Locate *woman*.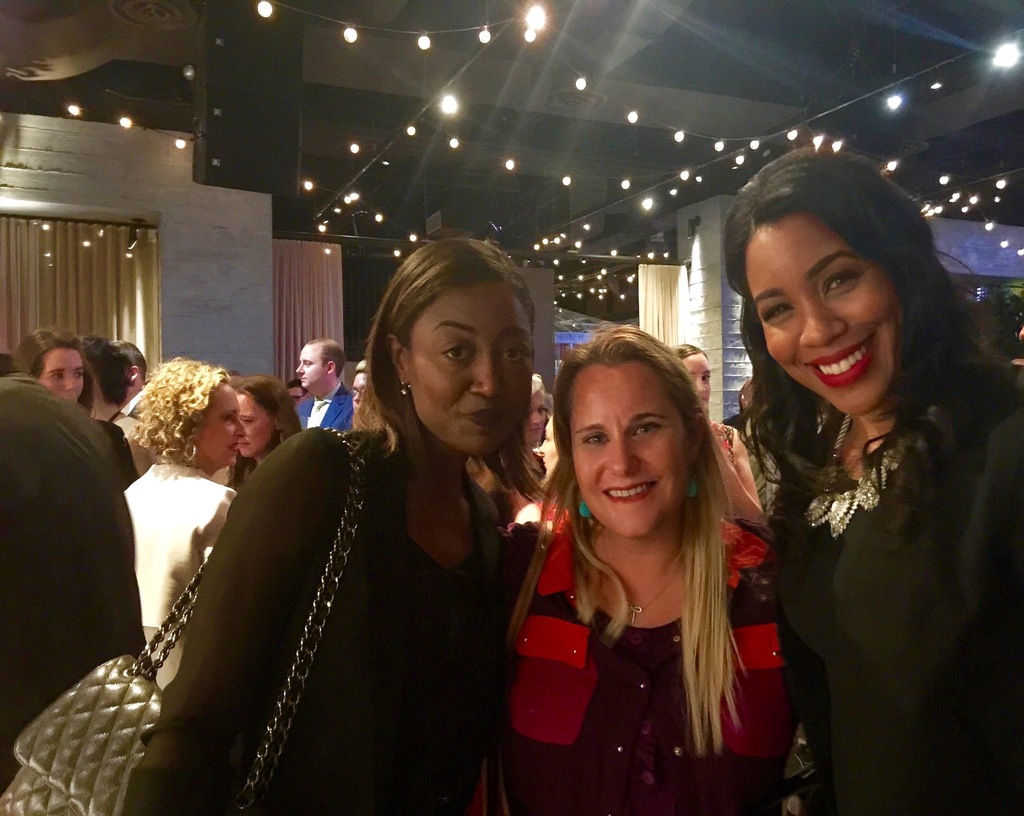
Bounding box: <box>472,324,799,815</box>.
